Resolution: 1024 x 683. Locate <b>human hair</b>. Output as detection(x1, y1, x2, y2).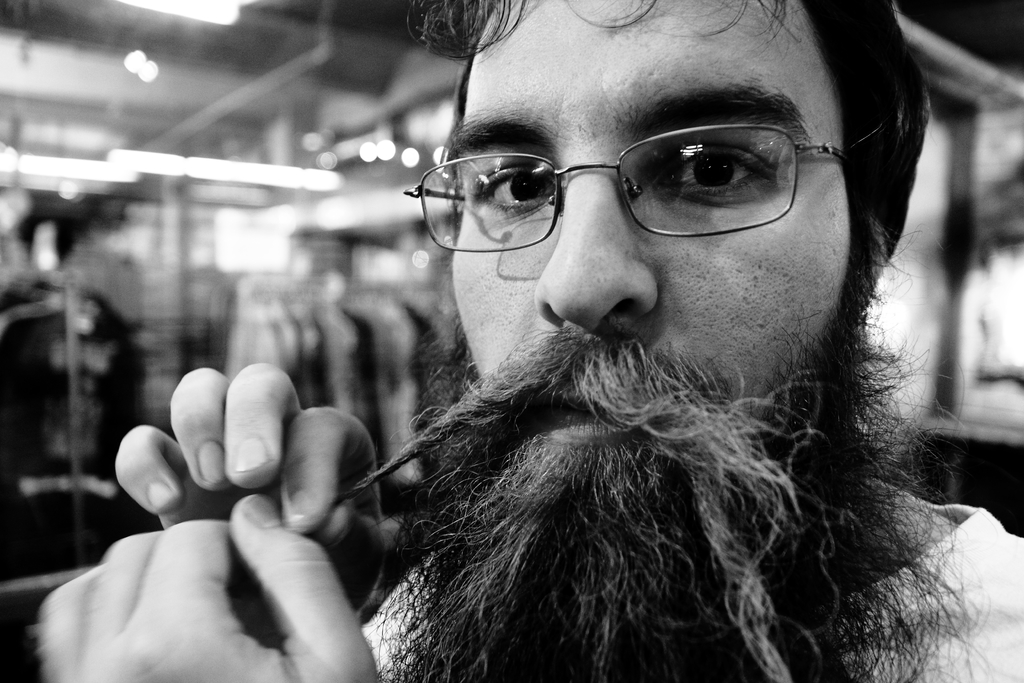
detection(402, 0, 931, 227).
